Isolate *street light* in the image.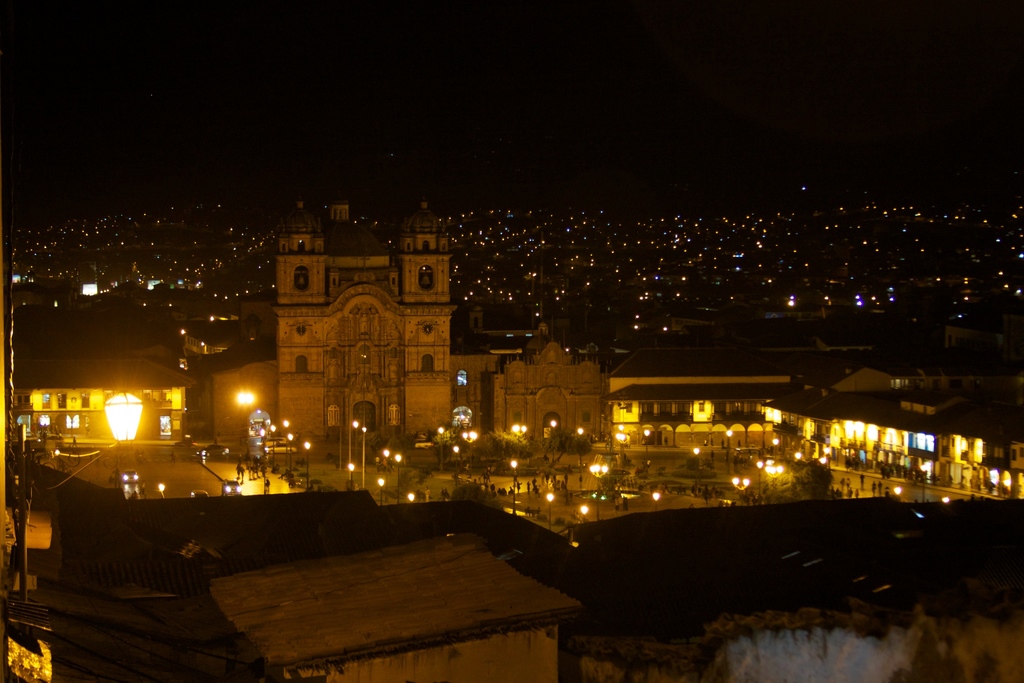
Isolated region: region(648, 492, 657, 515).
